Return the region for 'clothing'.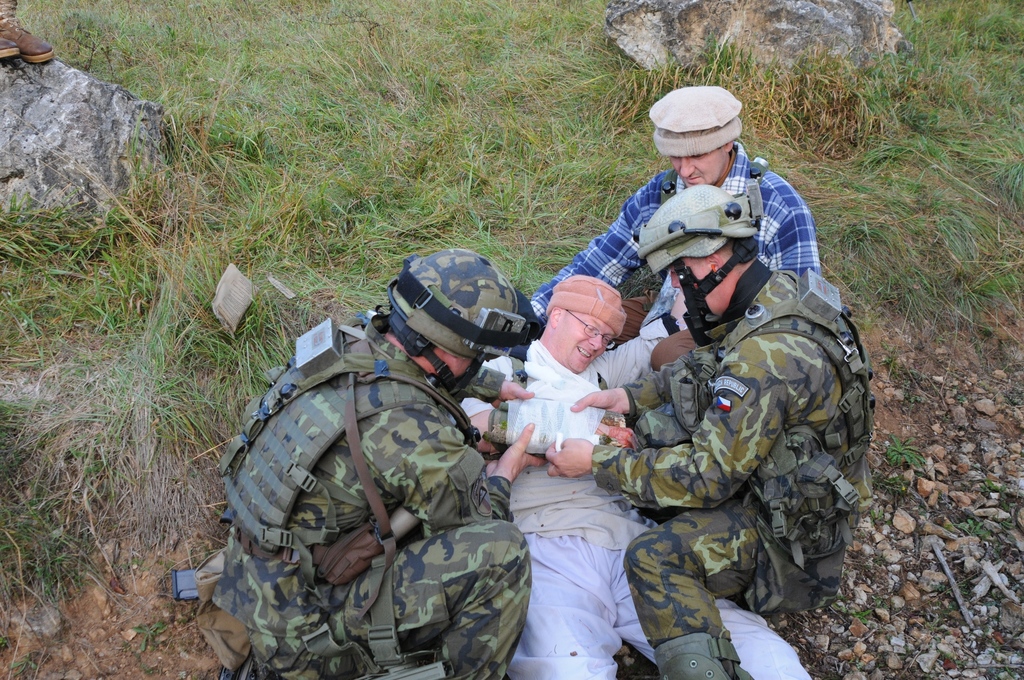
locate(531, 143, 819, 327).
